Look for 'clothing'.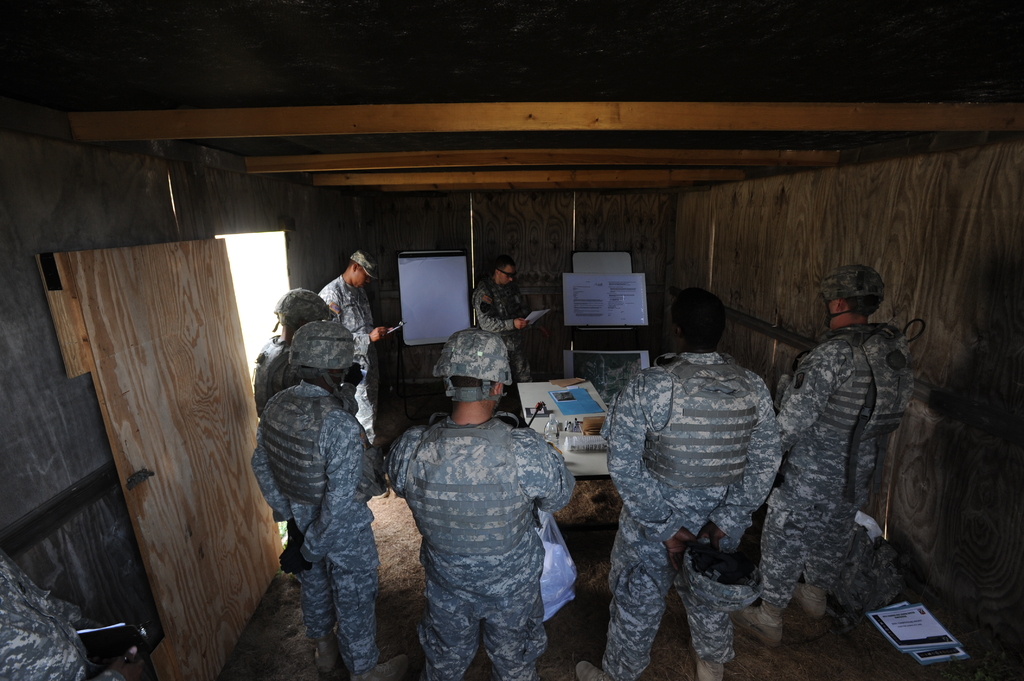
Found: Rect(378, 420, 568, 679).
